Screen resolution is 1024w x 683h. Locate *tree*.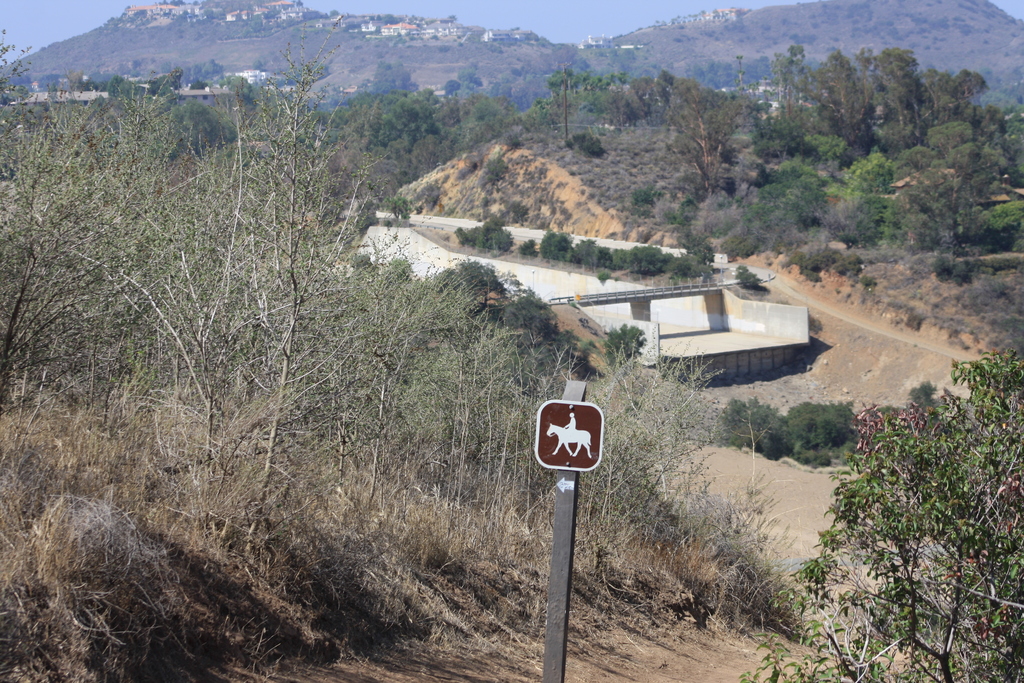
667/78/753/202.
